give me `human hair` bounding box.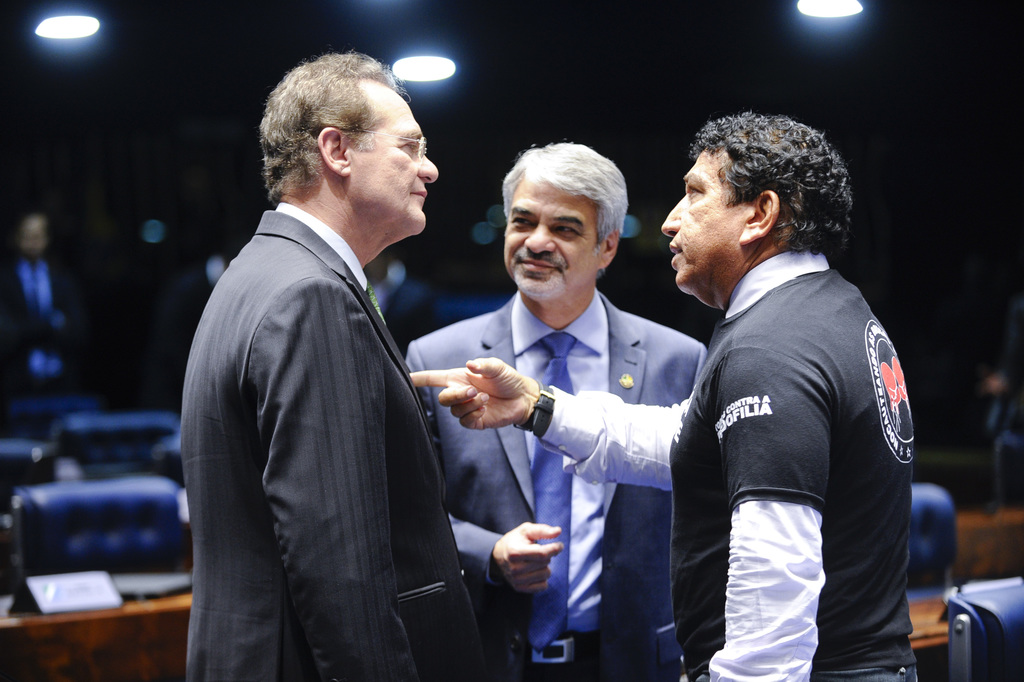
bbox(498, 138, 626, 243).
